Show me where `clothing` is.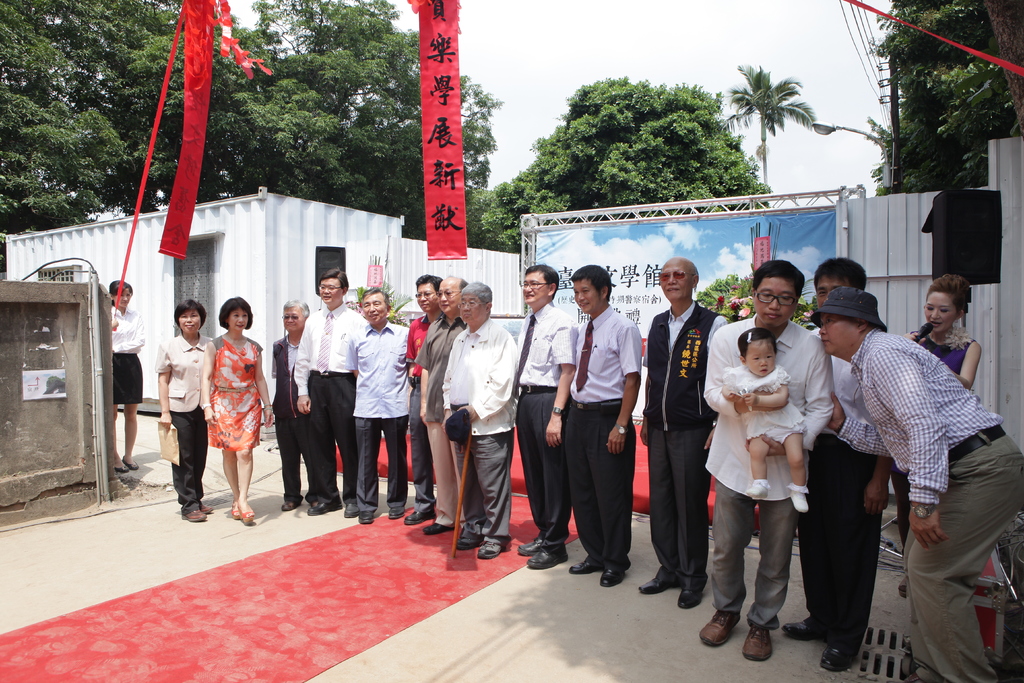
`clothing` is at BBox(356, 320, 413, 523).
